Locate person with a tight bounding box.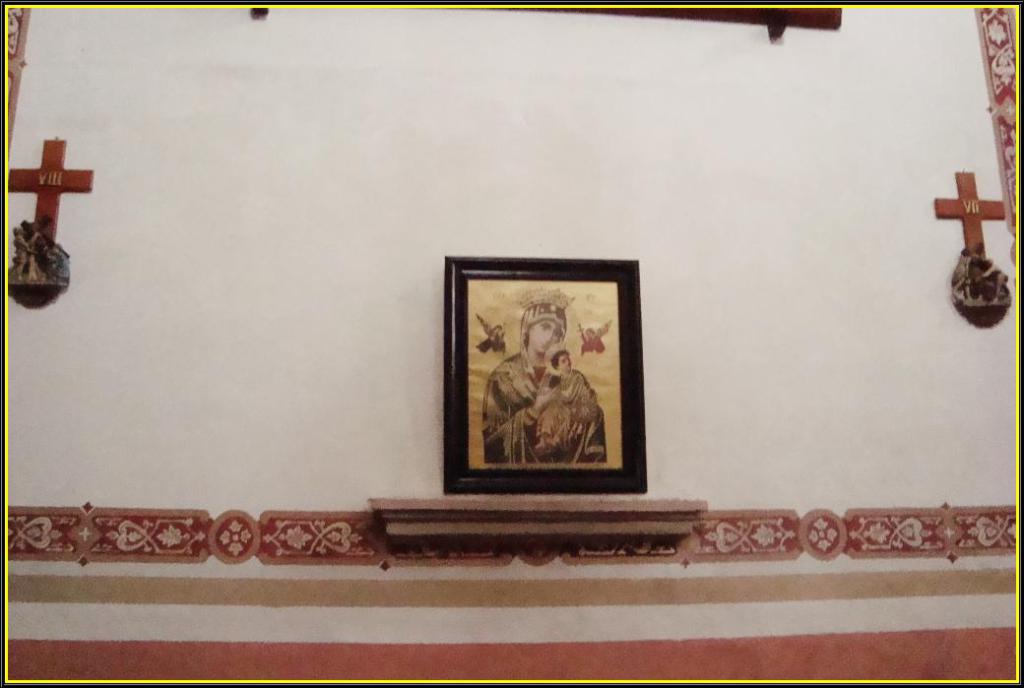
<box>484,307,607,460</box>.
